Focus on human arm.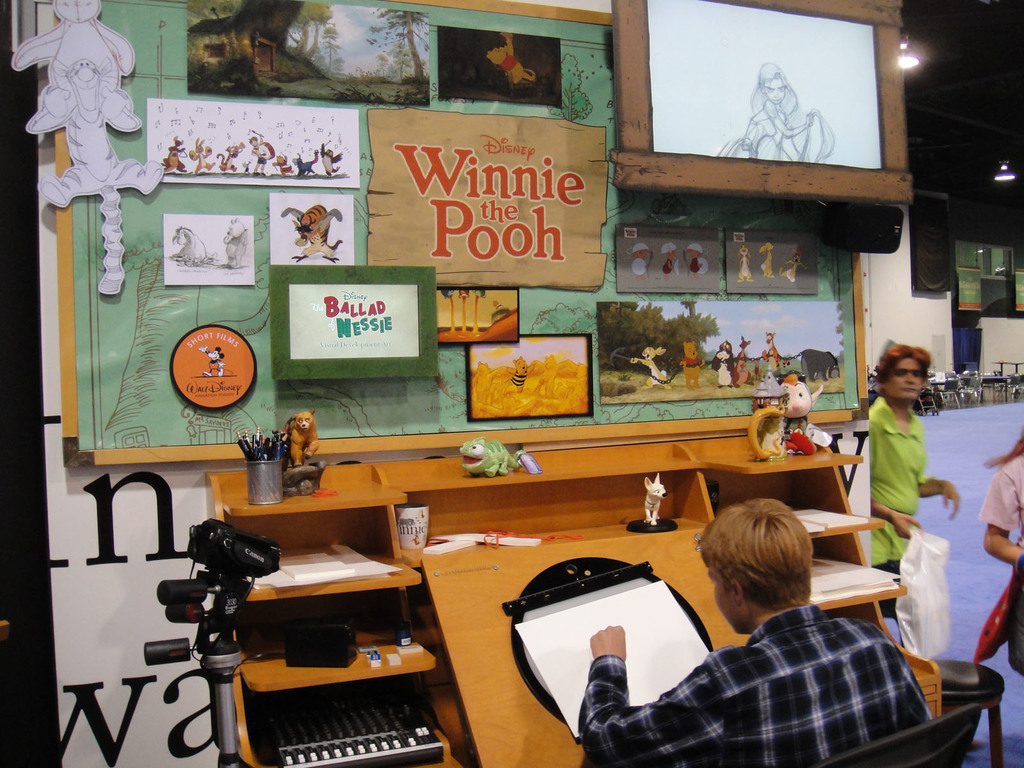
Focused at (left=911, top=474, right=963, bottom=513).
